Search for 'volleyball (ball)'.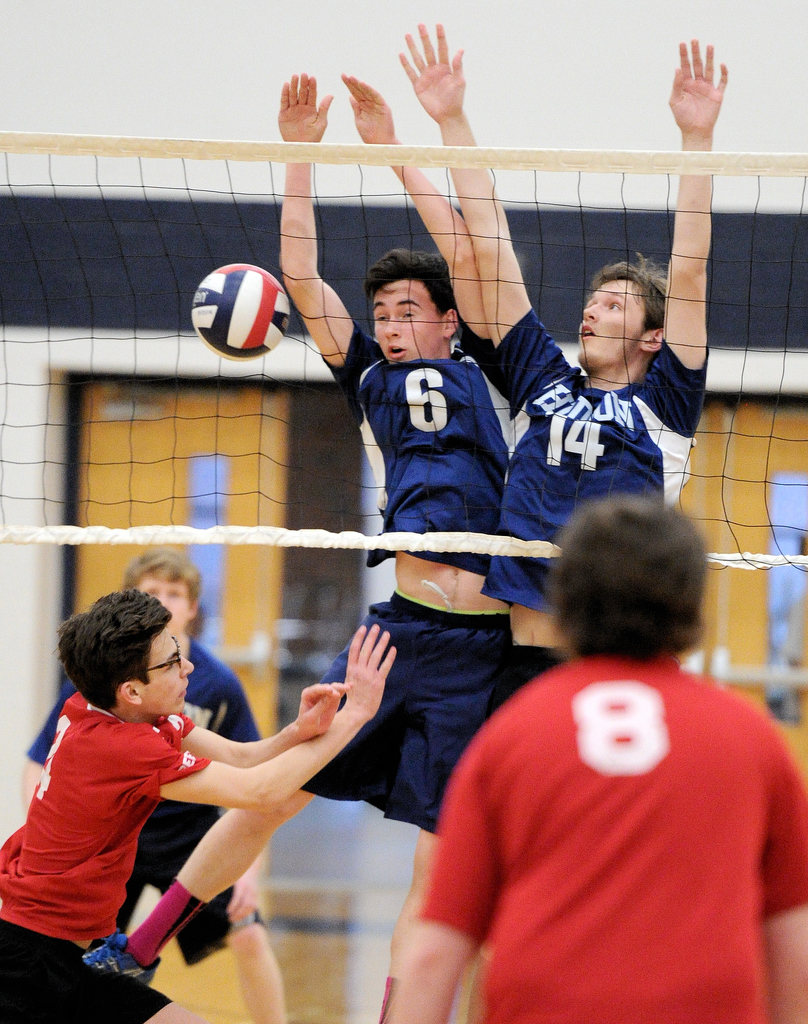
Found at (190, 261, 293, 364).
